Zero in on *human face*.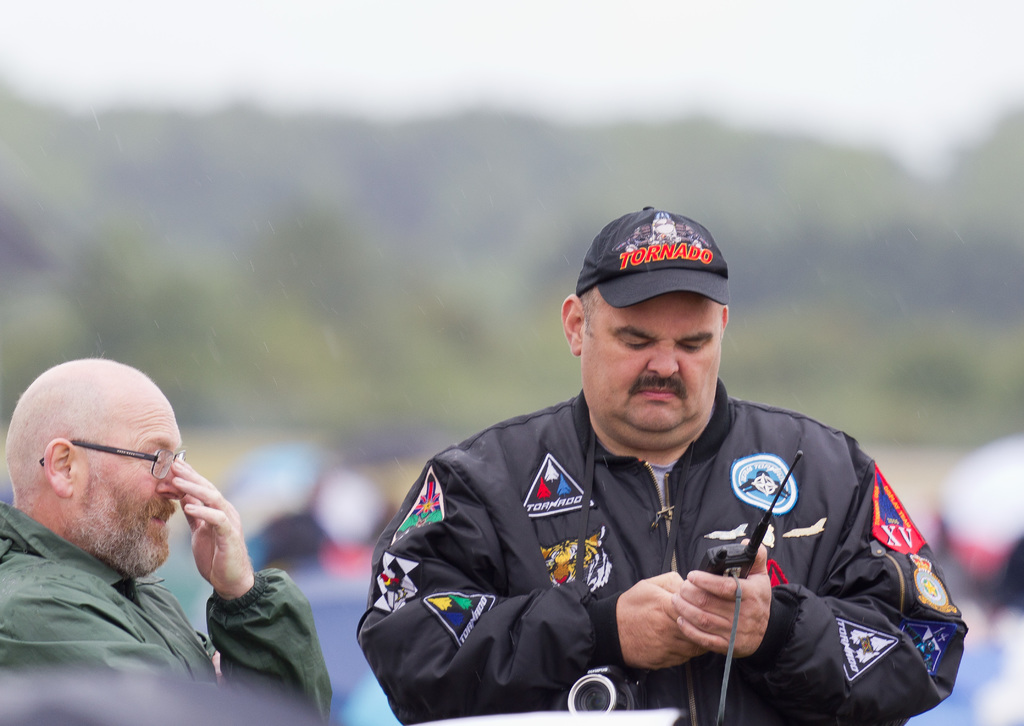
Zeroed in: box(581, 289, 719, 451).
